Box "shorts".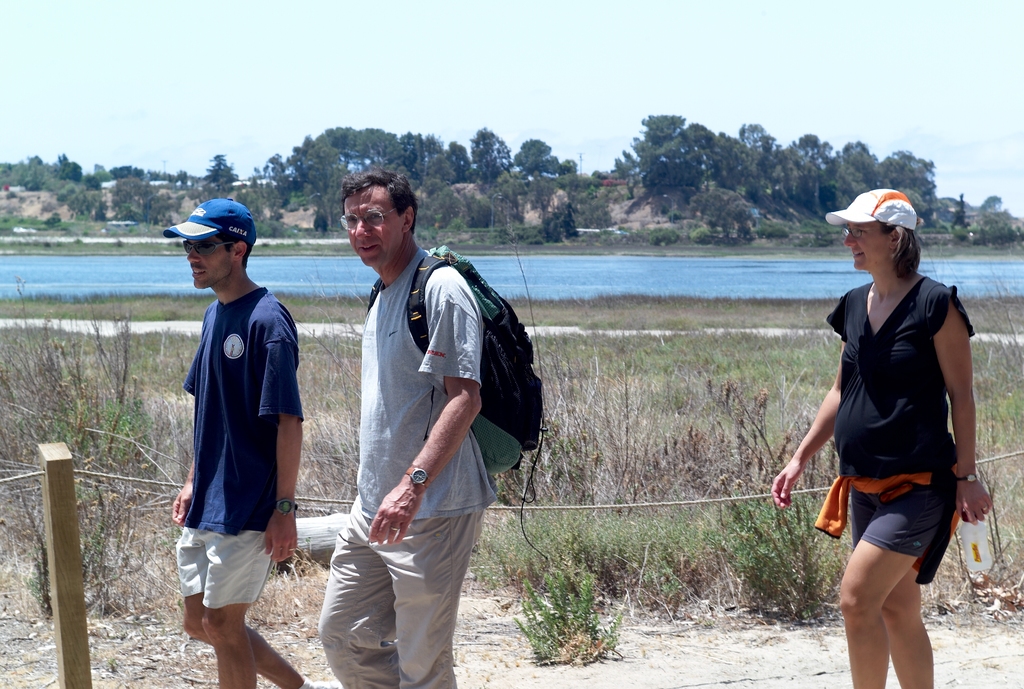
detection(842, 468, 963, 580).
